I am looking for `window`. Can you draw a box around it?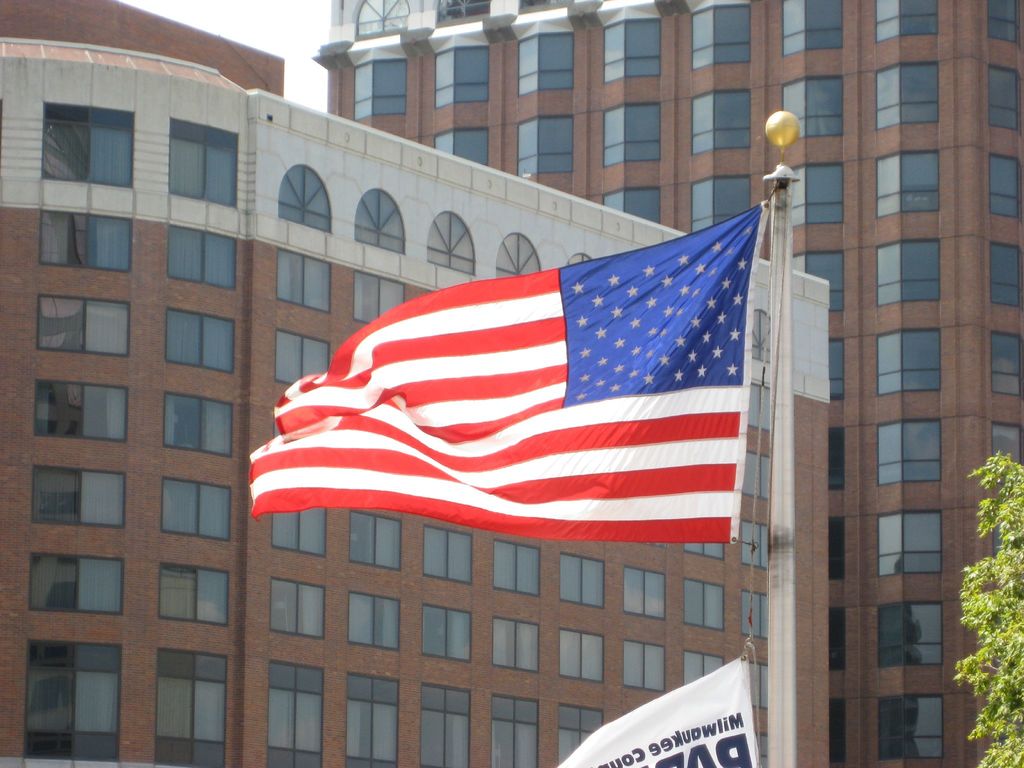
Sure, the bounding box is 877 239 941 310.
